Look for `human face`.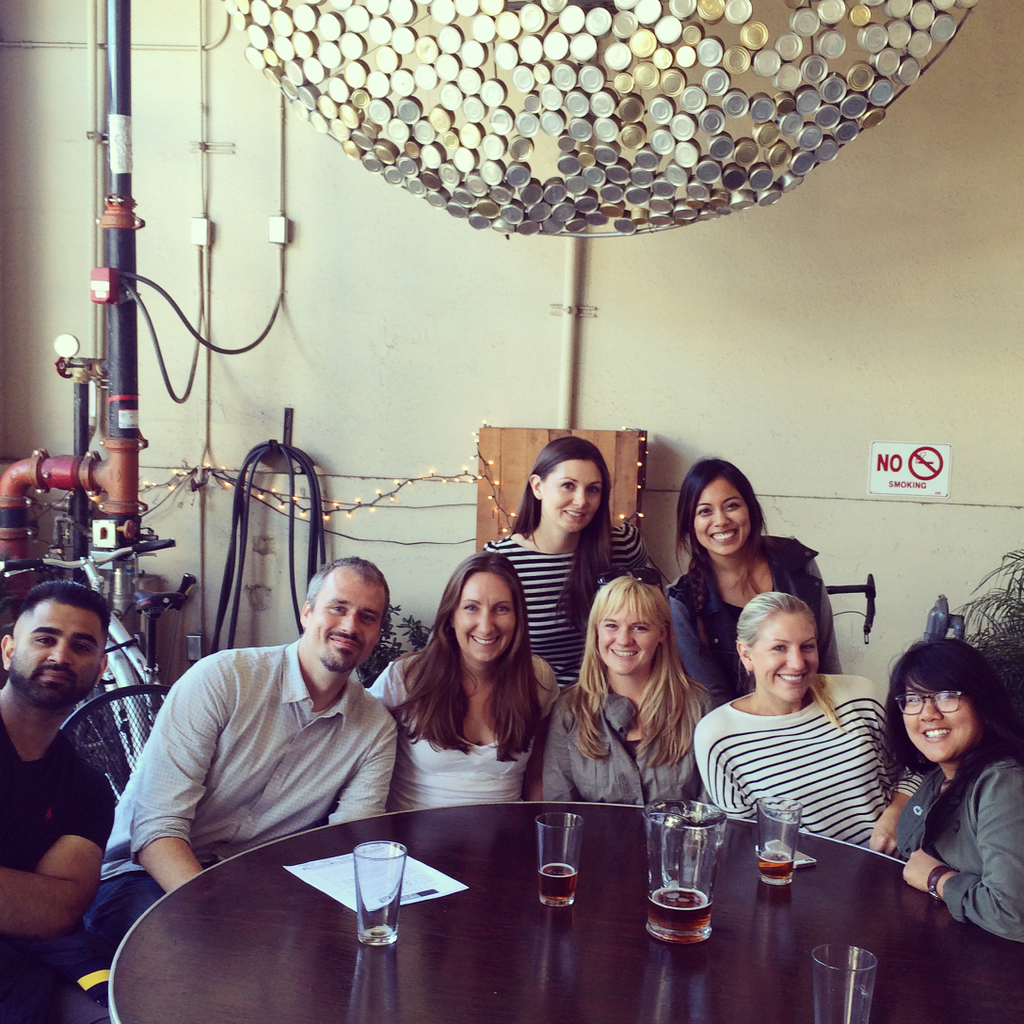
Found: [693,480,749,555].
